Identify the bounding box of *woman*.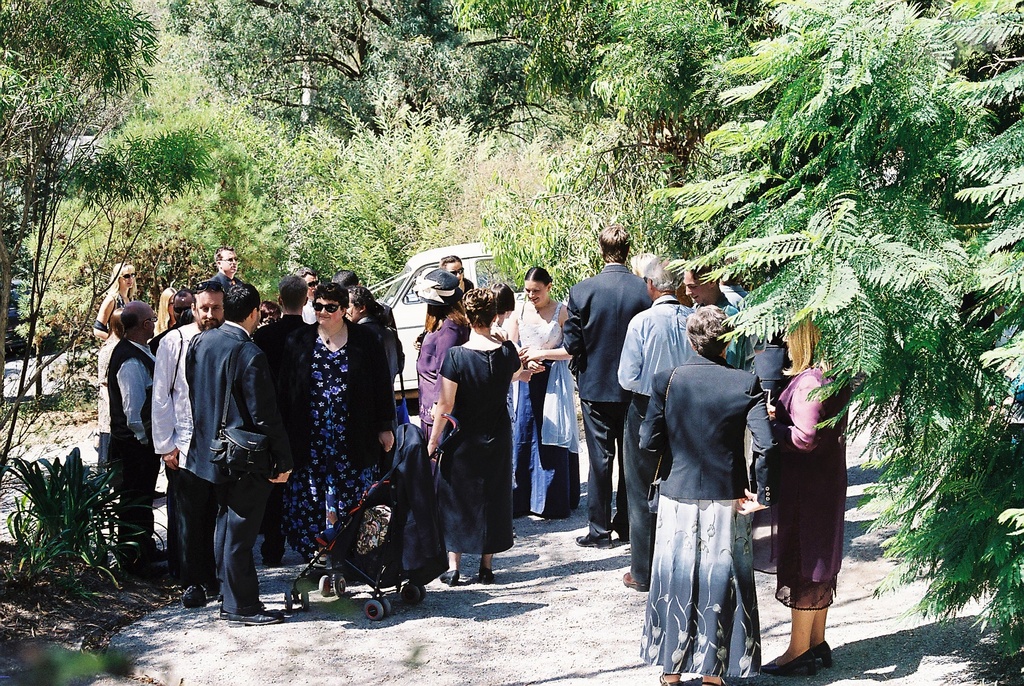
{"left": 641, "top": 307, "right": 774, "bottom": 685}.
